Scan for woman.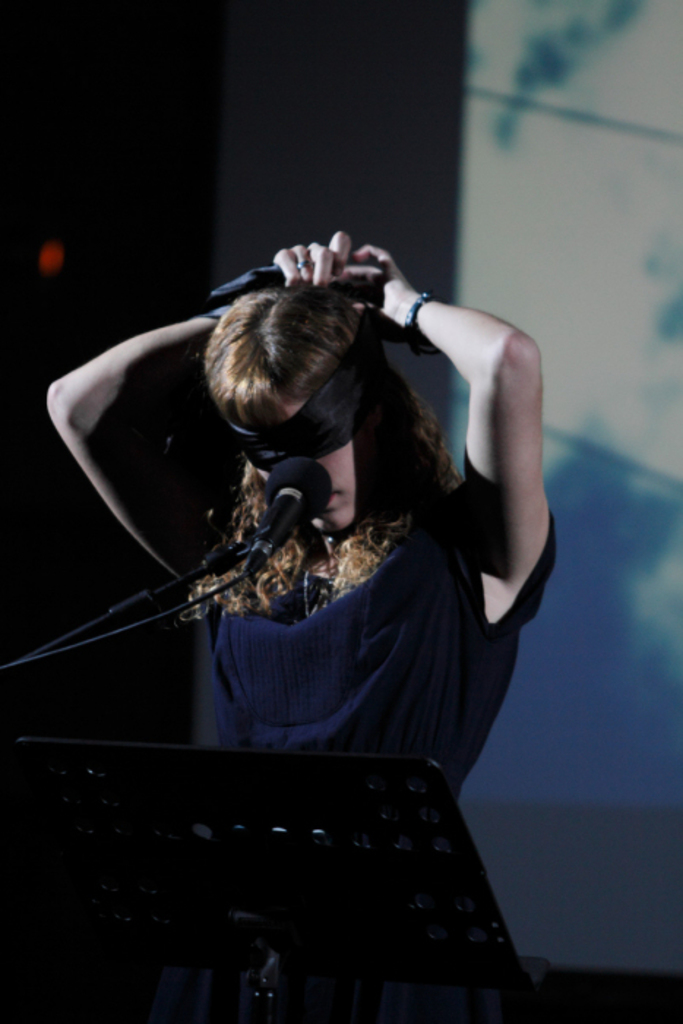
Scan result: [left=57, top=203, right=579, bottom=914].
